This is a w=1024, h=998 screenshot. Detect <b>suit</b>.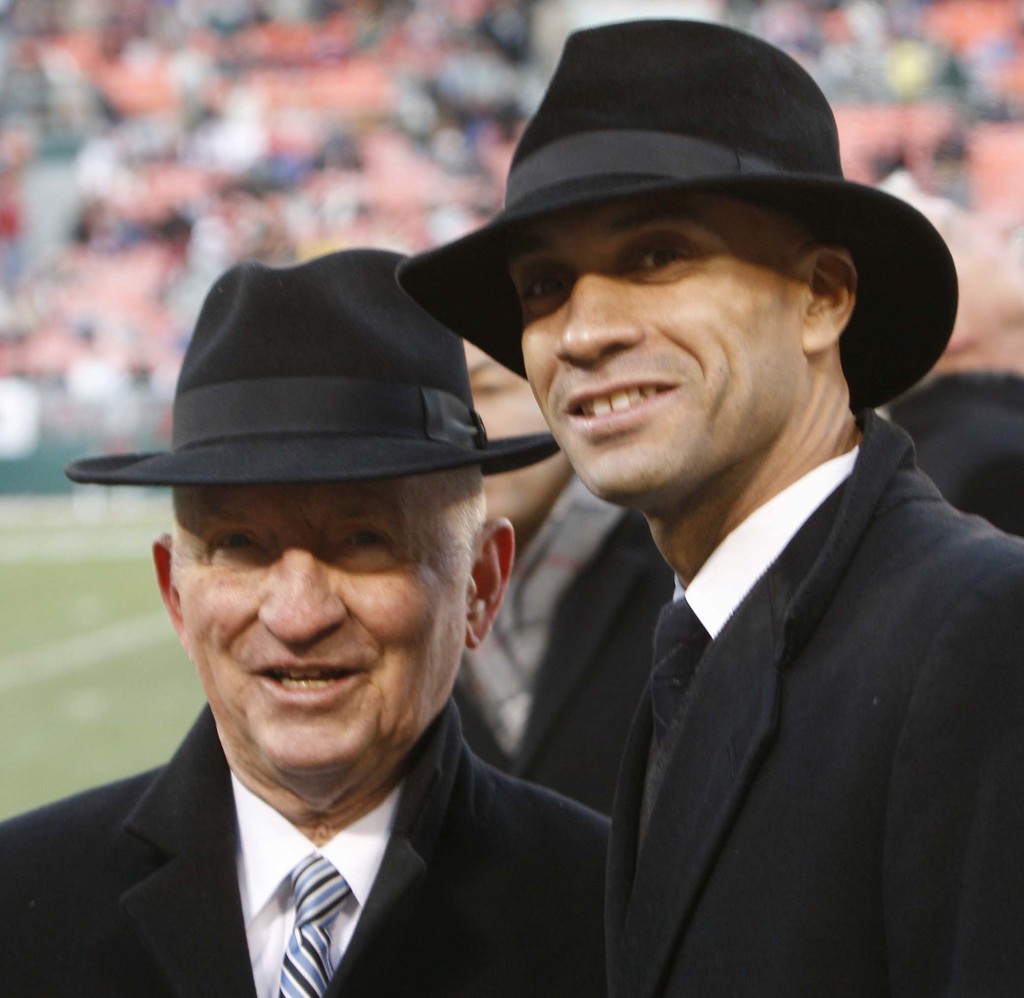
crop(0, 695, 611, 997).
